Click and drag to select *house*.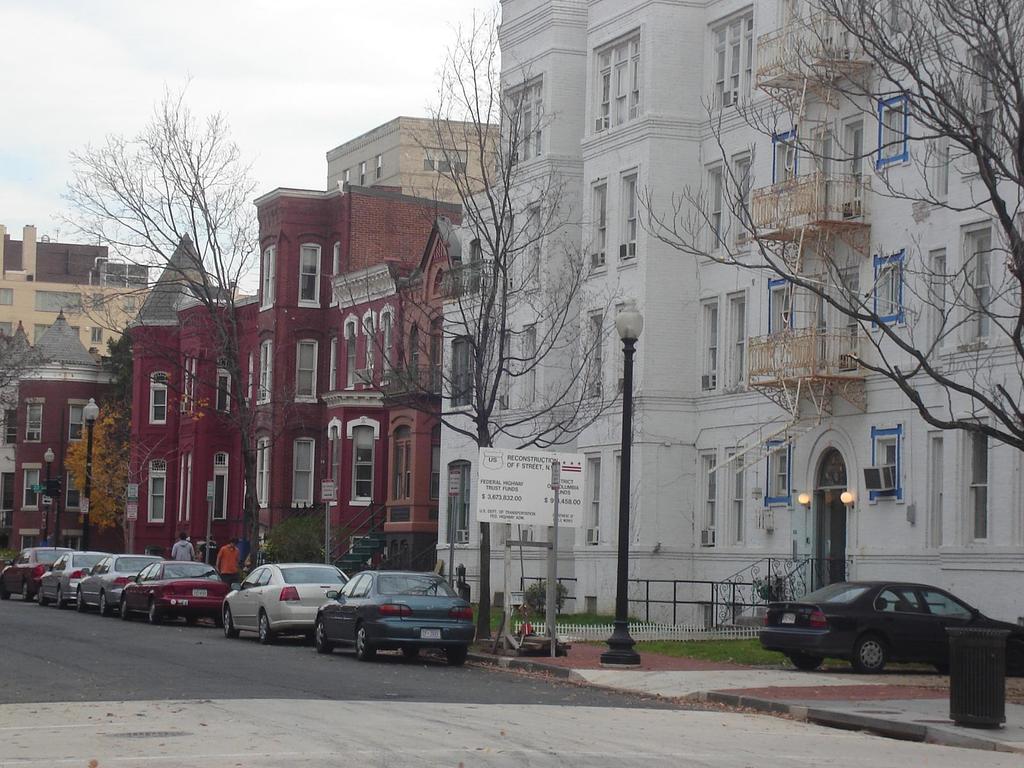
Selection: detection(11, 237, 217, 556).
